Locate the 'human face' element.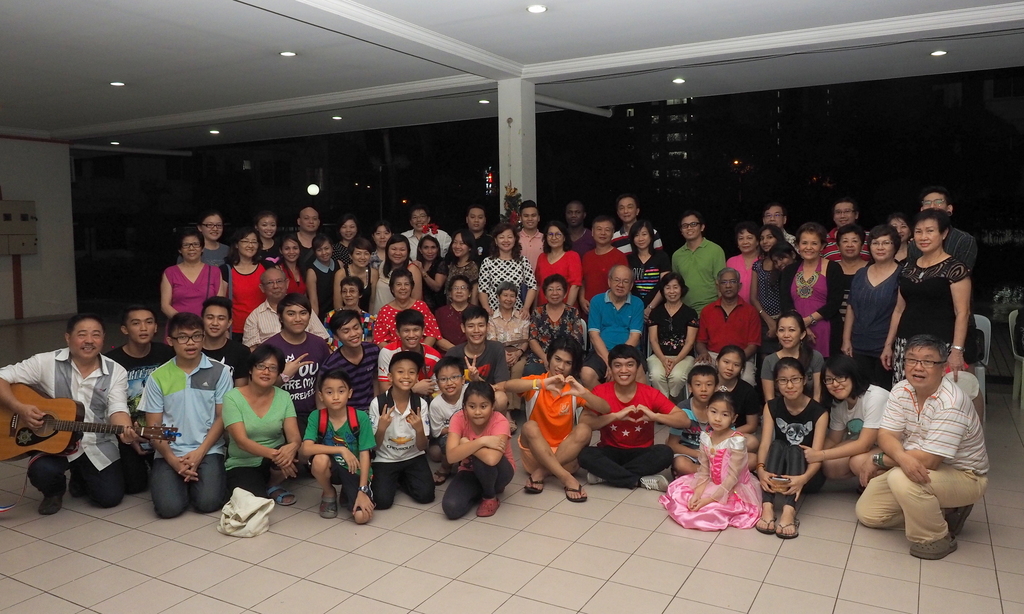
Element bbox: x1=524 y1=209 x2=536 y2=227.
